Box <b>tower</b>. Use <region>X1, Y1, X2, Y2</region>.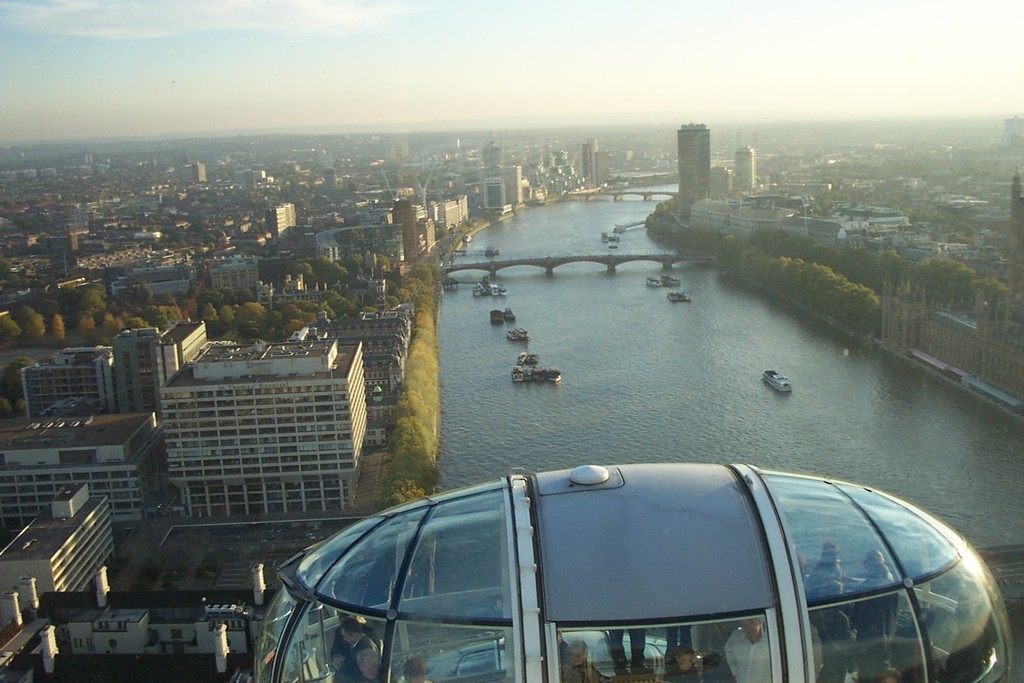
<region>739, 139, 751, 194</region>.
